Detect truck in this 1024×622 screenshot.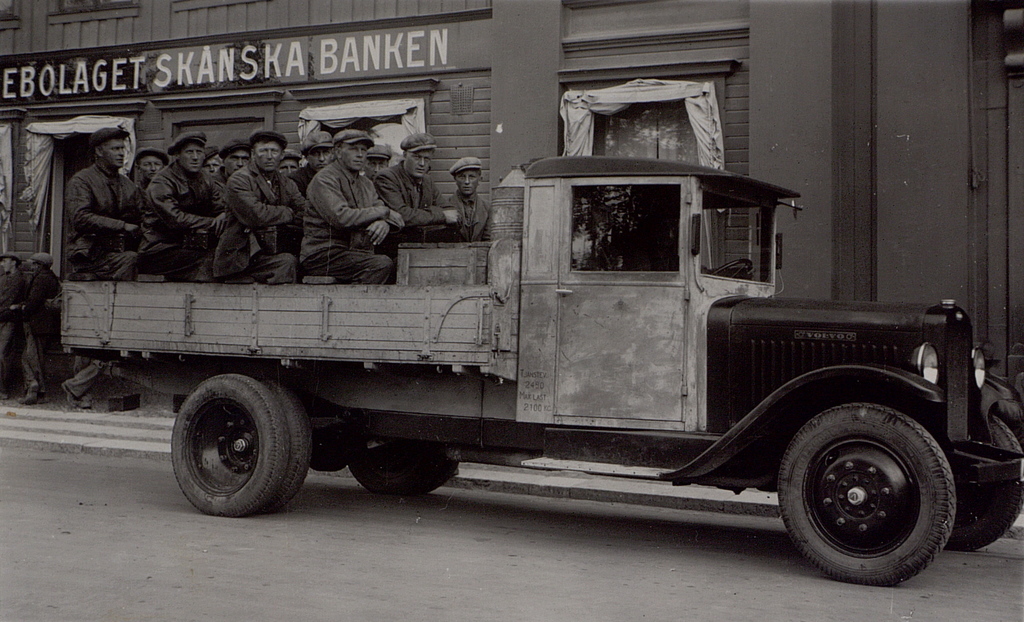
Detection: bbox=[42, 151, 1023, 551].
